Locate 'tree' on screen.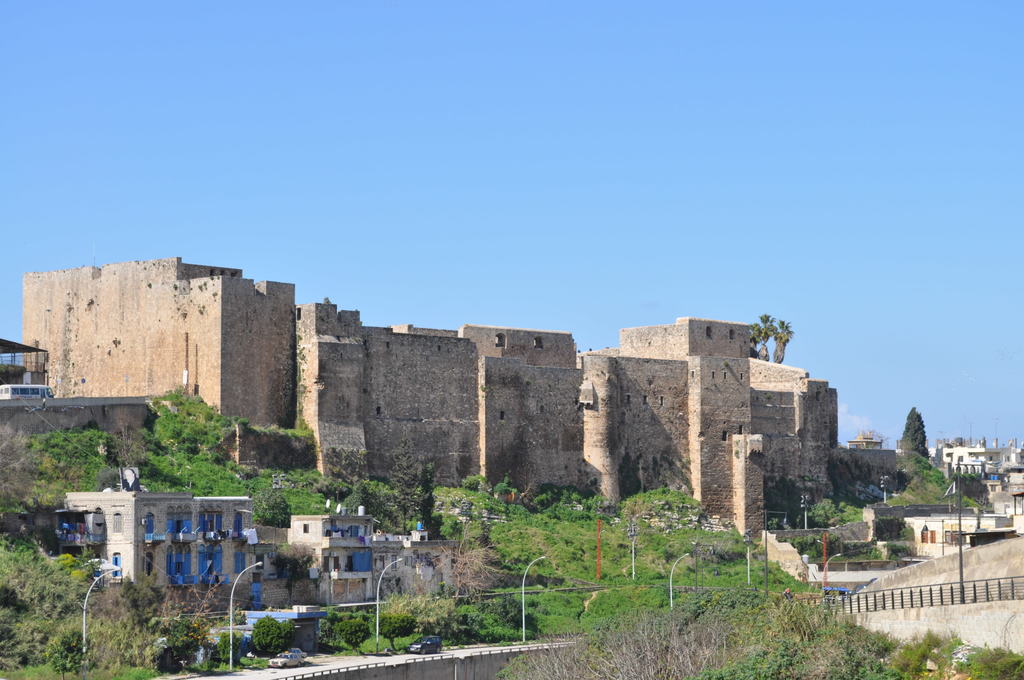
On screen at {"left": 748, "top": 318, "right": 771, "bottom": 359}.
